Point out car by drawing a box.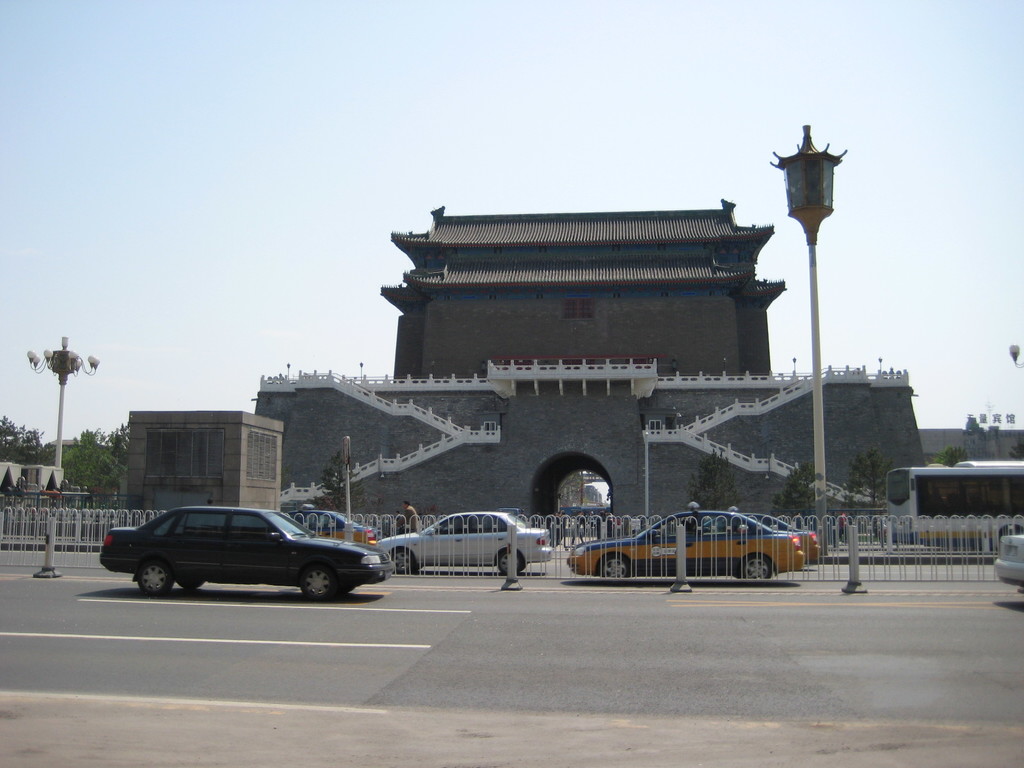
<region>284, 507, 382, 541</region>.
